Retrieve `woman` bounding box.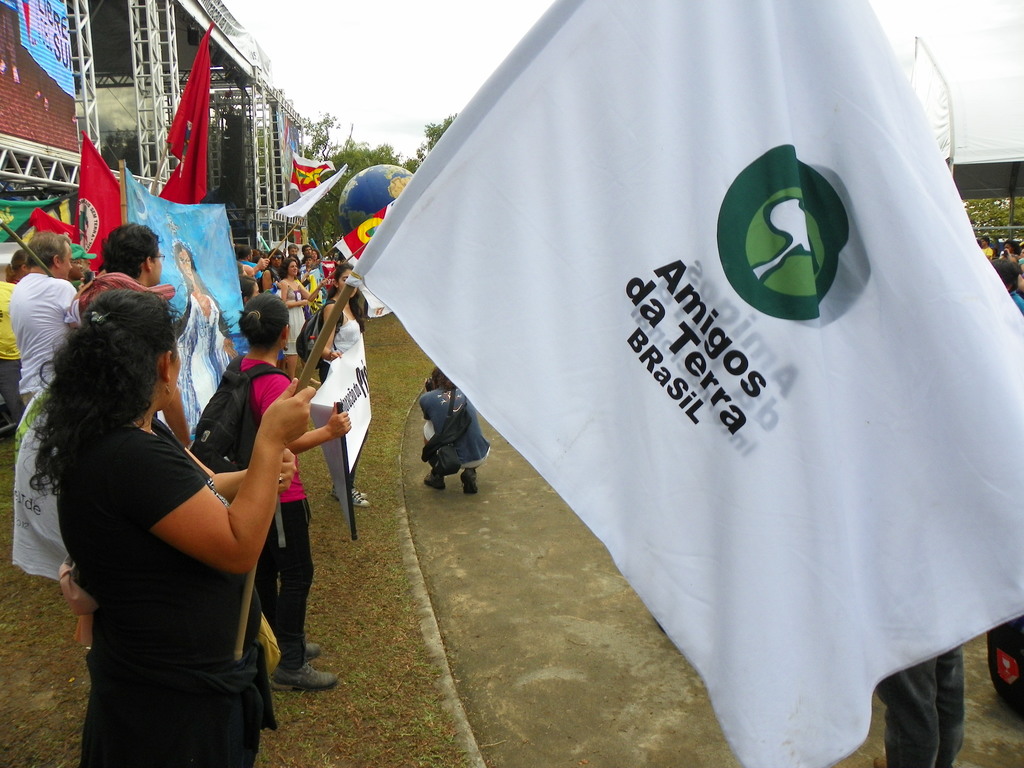
Bounding box: BBox(273, 257, 307, 383).
